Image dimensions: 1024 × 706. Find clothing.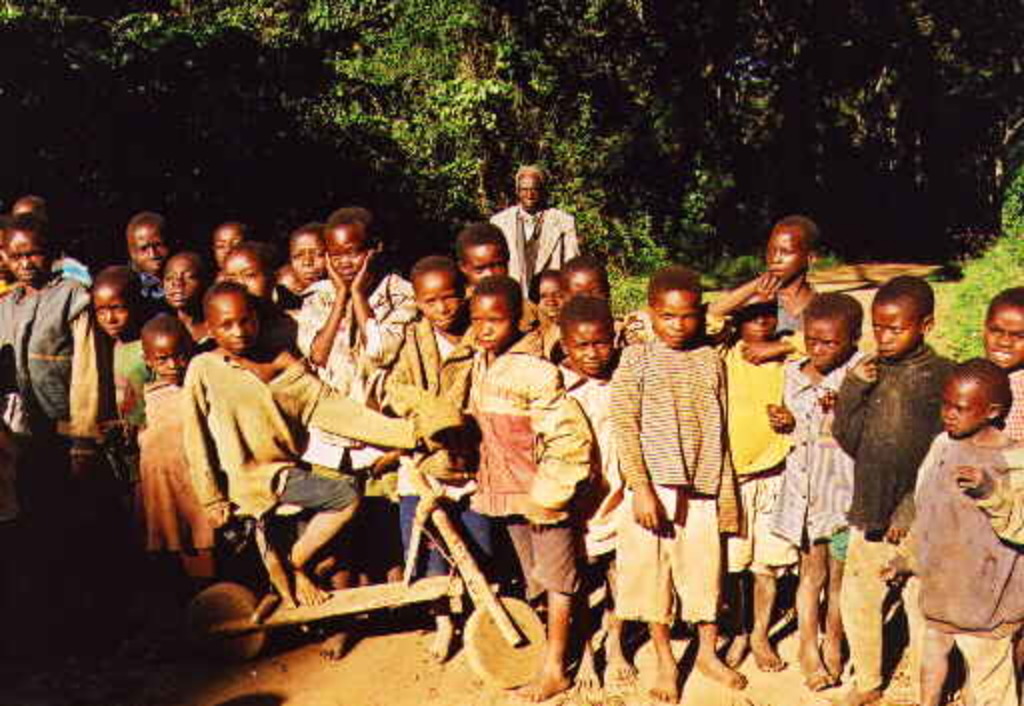
(896,418,1022,704).
